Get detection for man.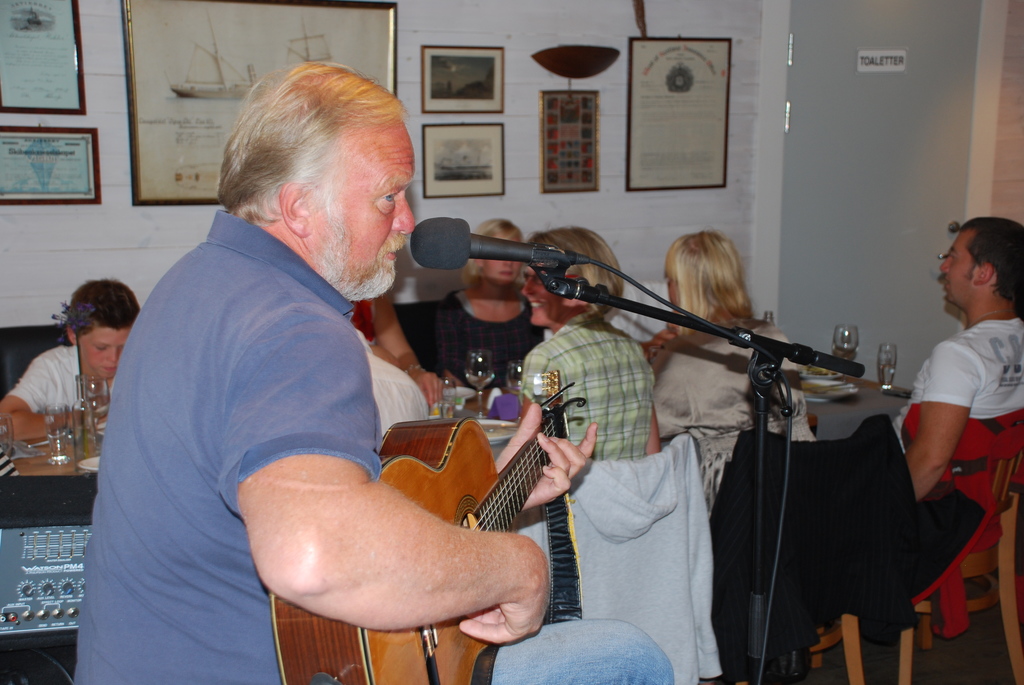
Detection: [x1=74, y1=64, x2=673, y2=684].
